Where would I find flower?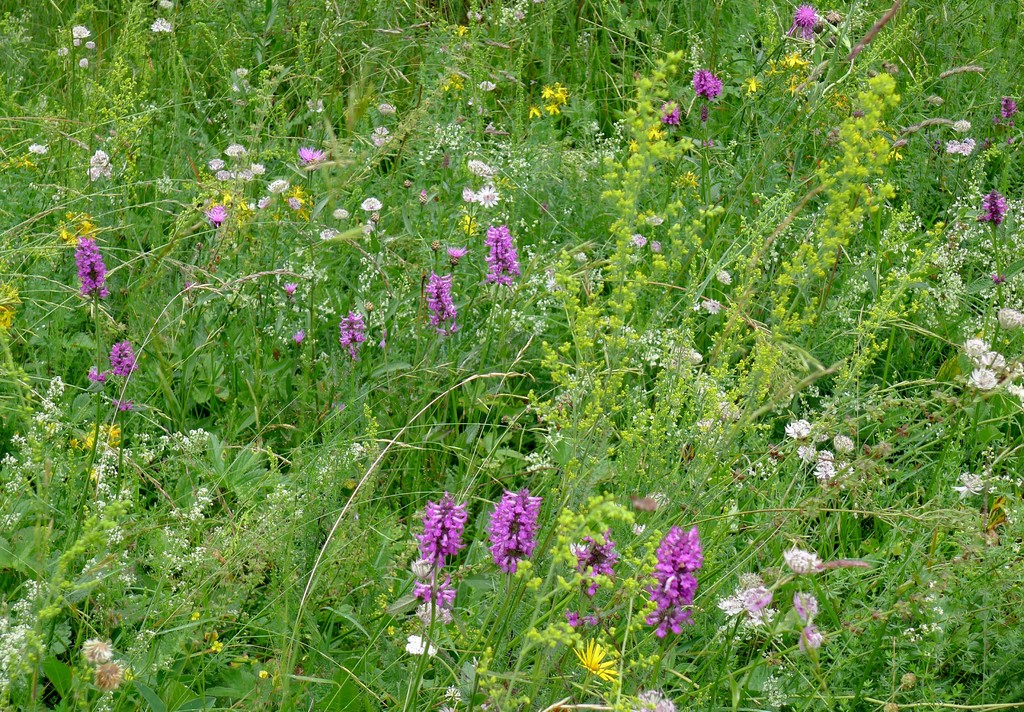
At (476,496,545,580).
